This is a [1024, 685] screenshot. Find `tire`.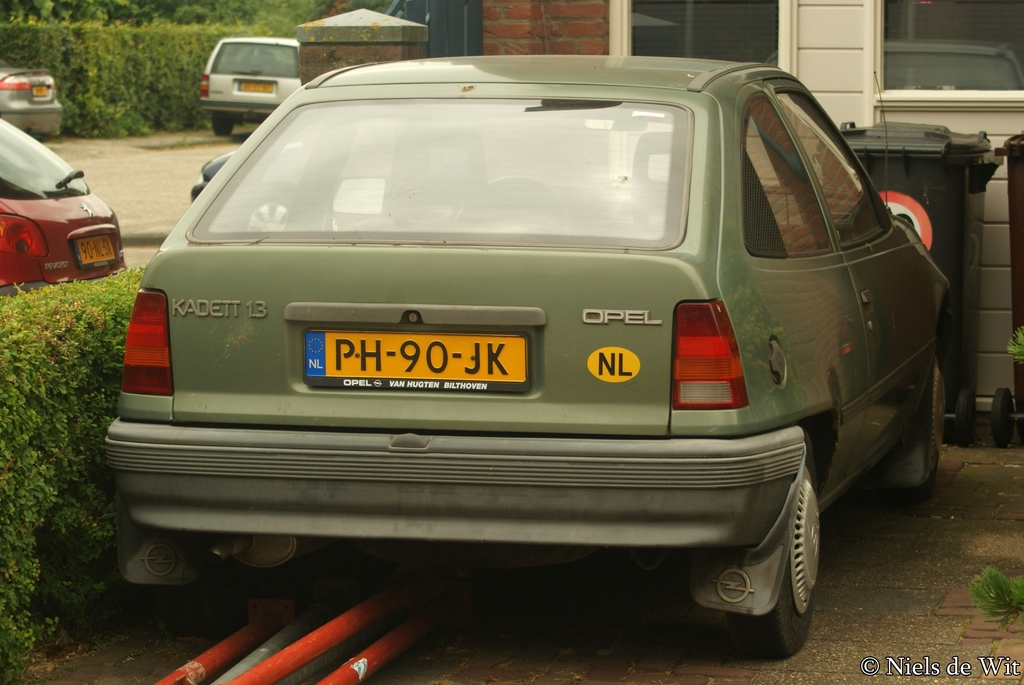
Bounding box: select_region(209, 118, 233, 140).
